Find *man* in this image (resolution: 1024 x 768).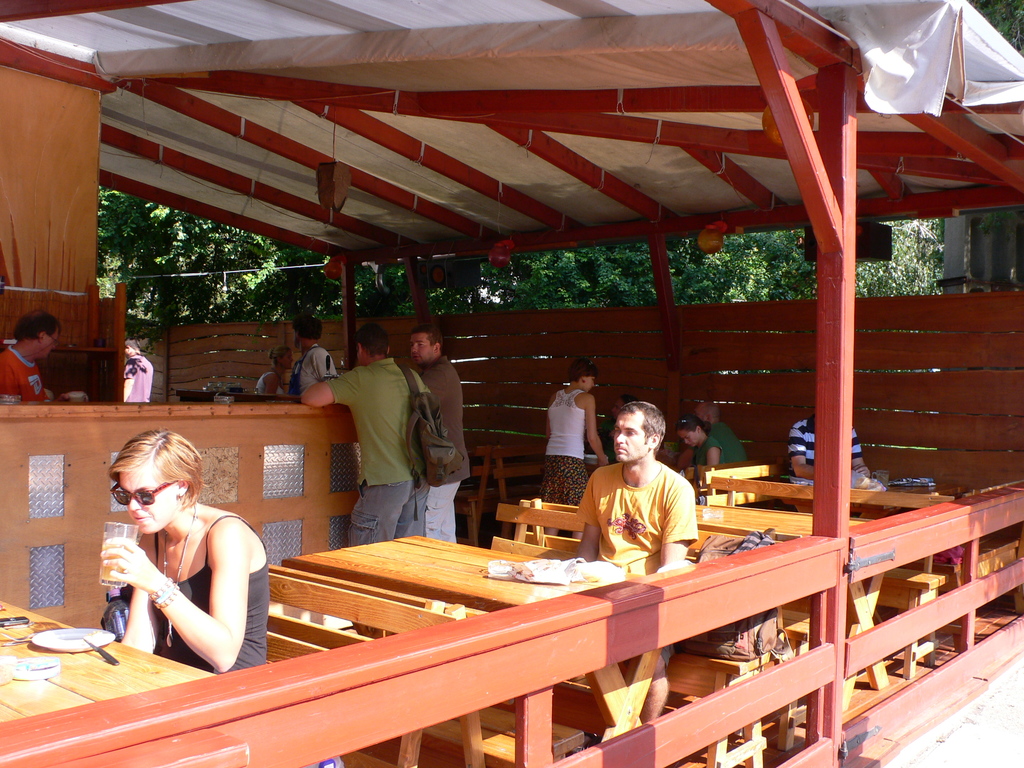
bbox=(573, 400, 700, 721).
